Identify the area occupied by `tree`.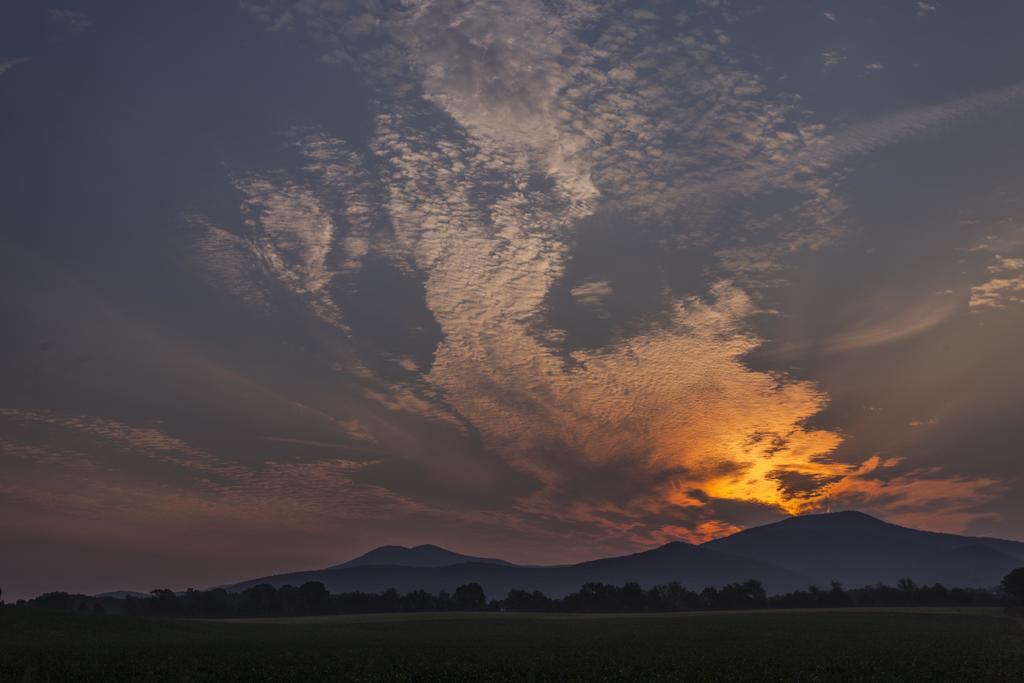
Area: 453 583 485 612.
